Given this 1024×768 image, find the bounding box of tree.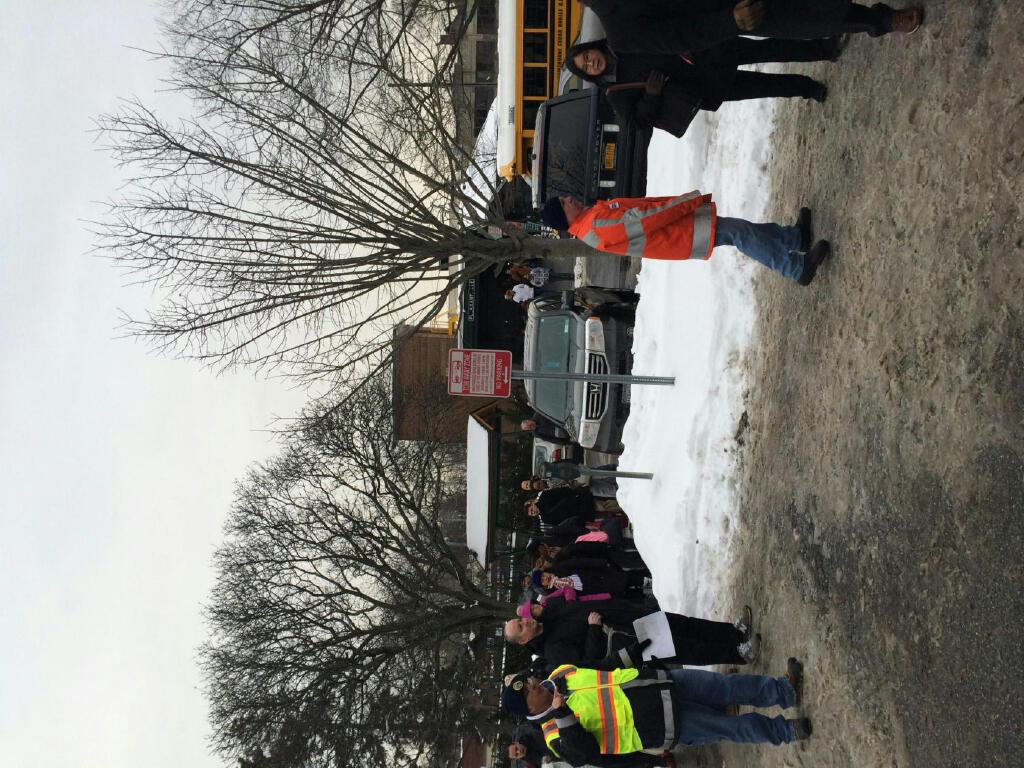
Rect(72, 0, 618, 439).
